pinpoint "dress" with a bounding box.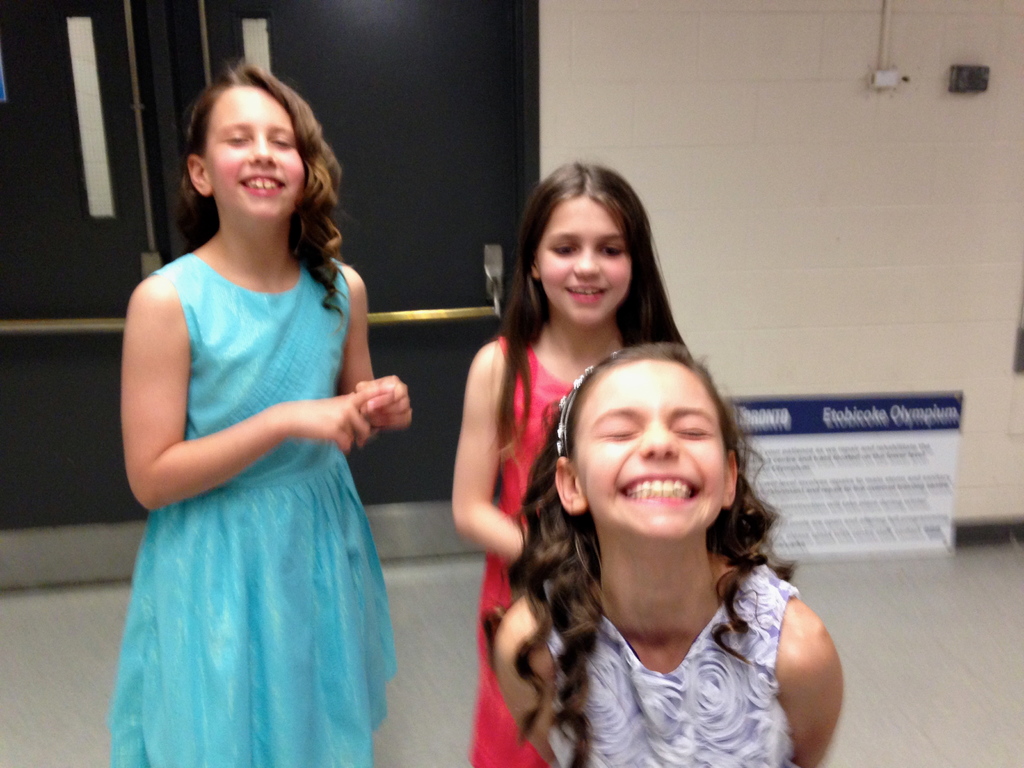
[114, 201, 402, 752].
